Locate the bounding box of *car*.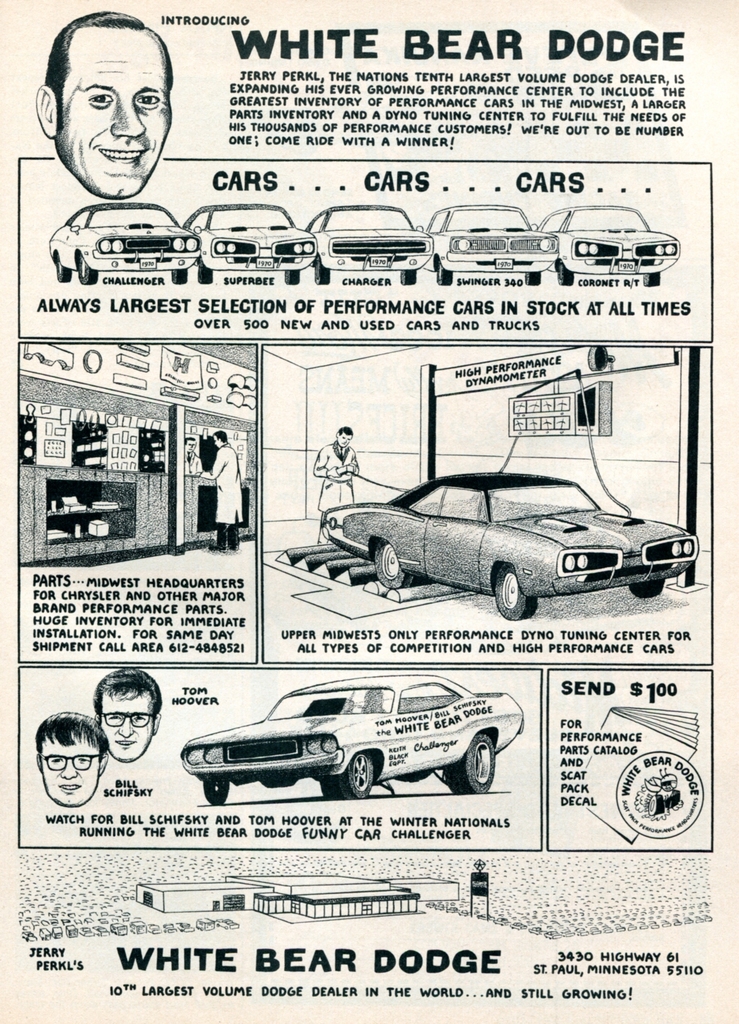
Bounding box: select_region(434, 196, 558, 287).
